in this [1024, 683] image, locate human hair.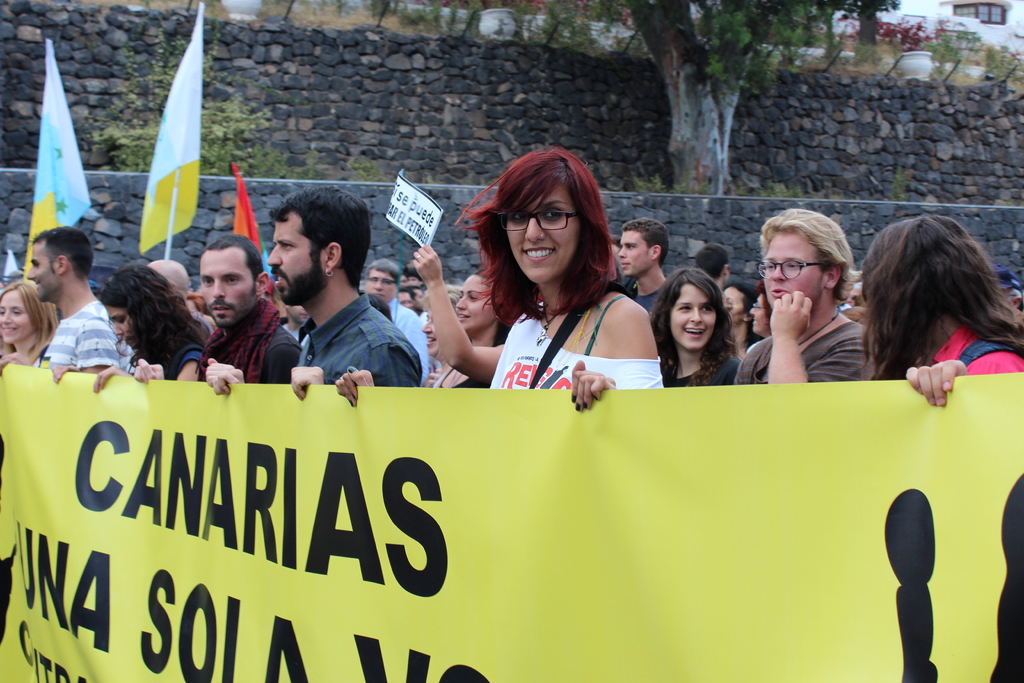
Bounding box: bbox=(622, 217, 671, 263).
